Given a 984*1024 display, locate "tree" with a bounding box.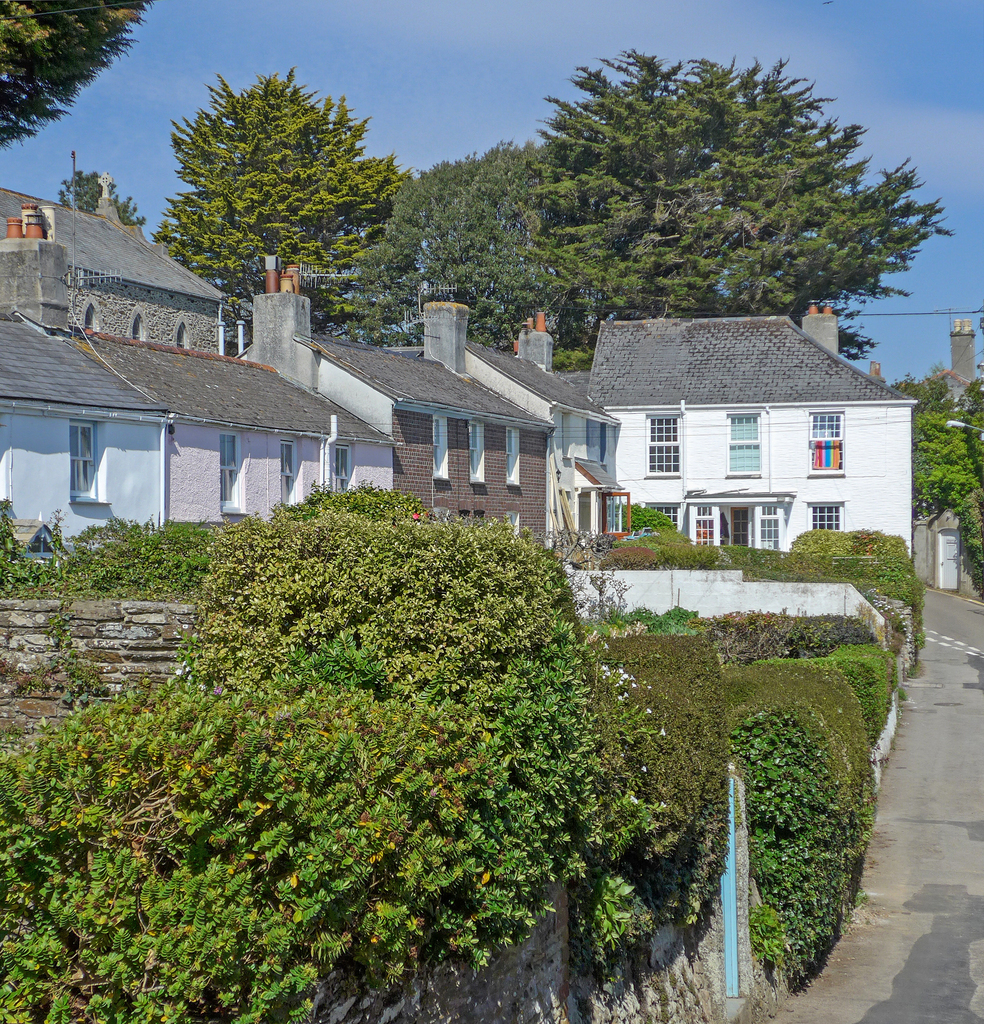
Located: x1=0 y1=0 x2=146 y2=154.
